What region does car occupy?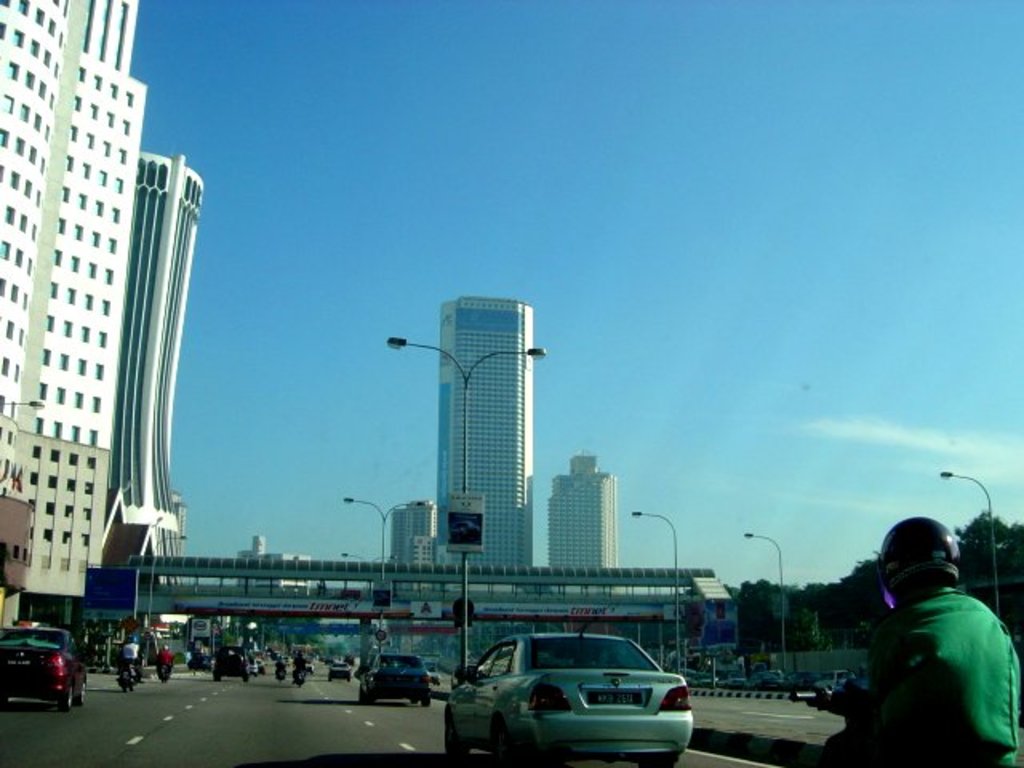
[x1=355, y1=650, x2=432, y2=704].
